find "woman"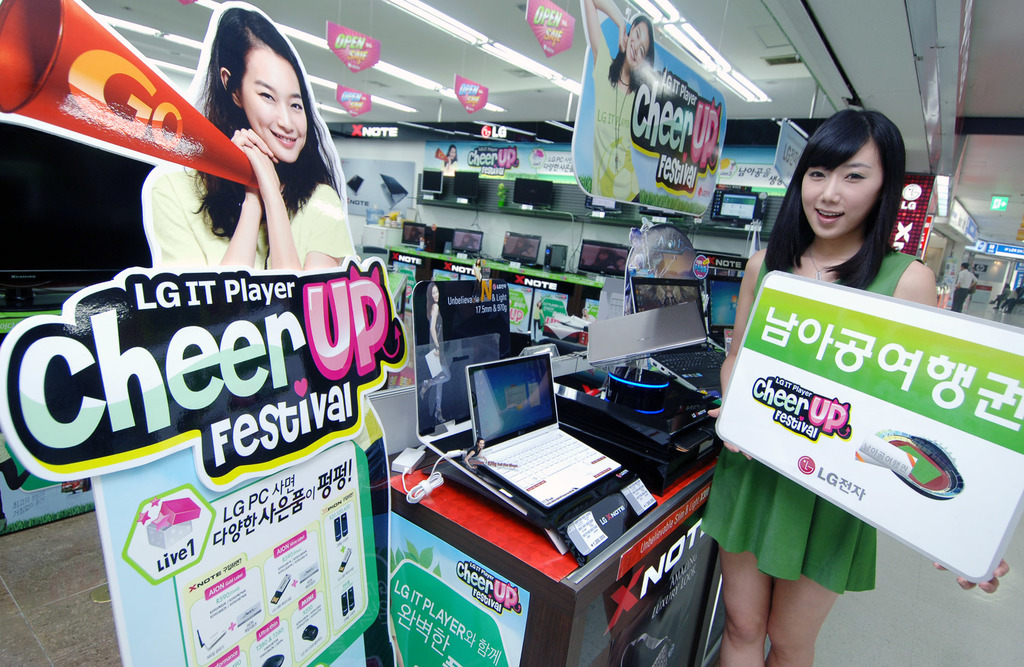
detection(440, 147, 459, 176)
